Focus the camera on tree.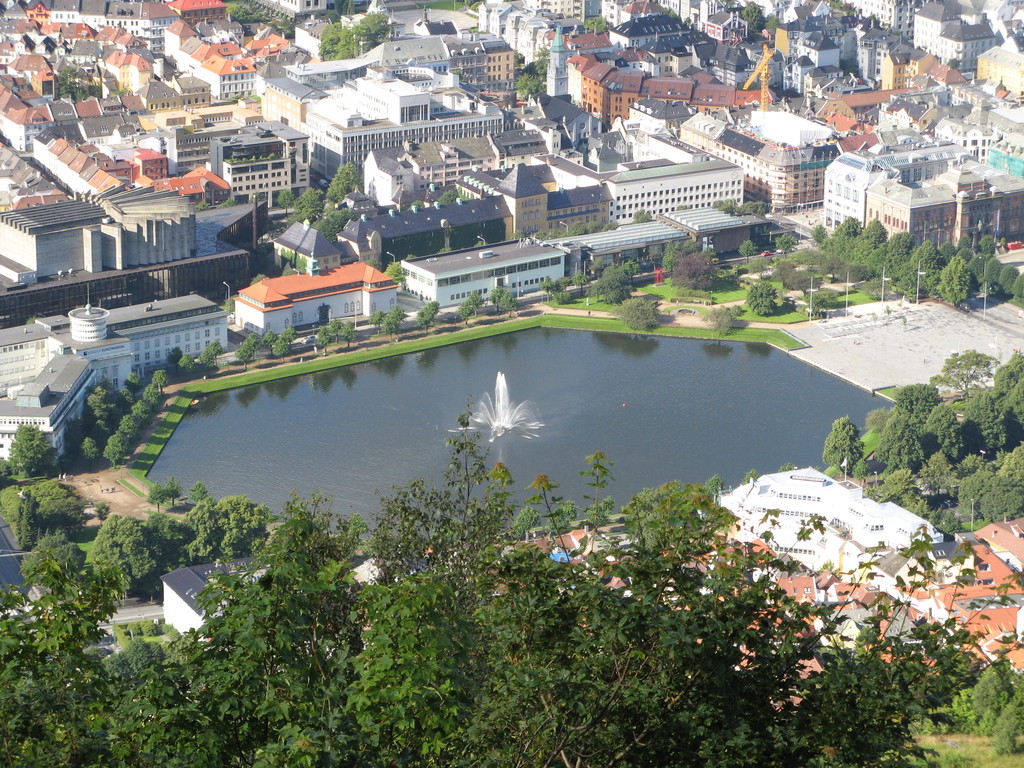
Focus region: x1=381 y1=308 x2=398 y2=337.
